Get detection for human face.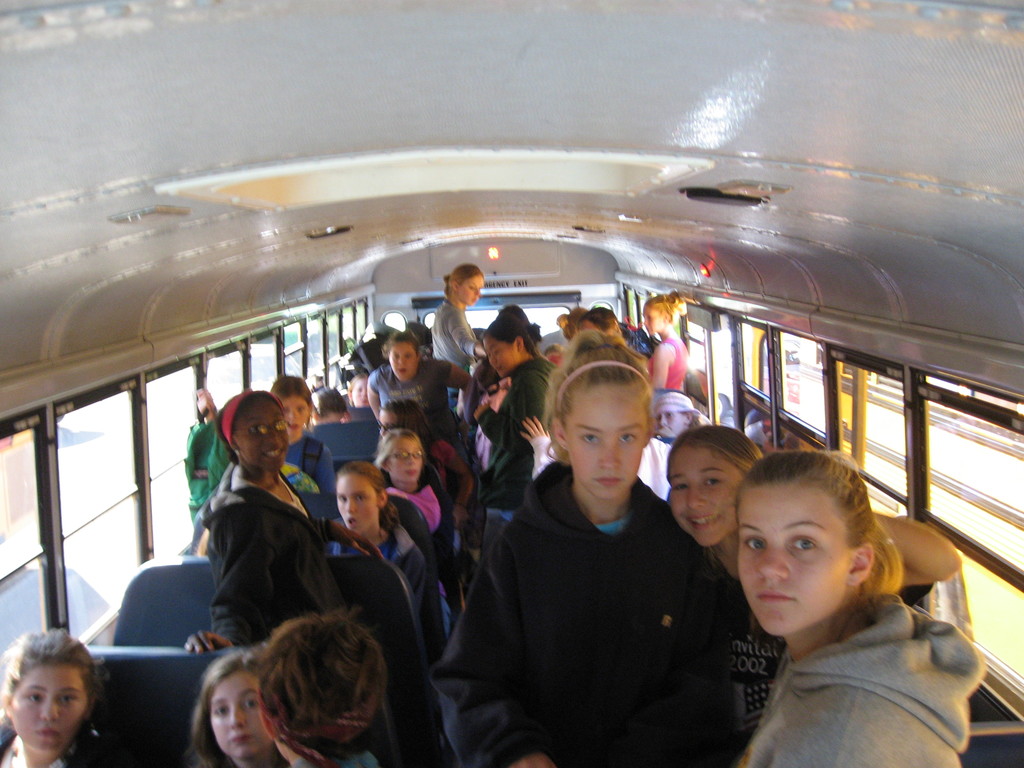
Detection: [387,345,419,378].
